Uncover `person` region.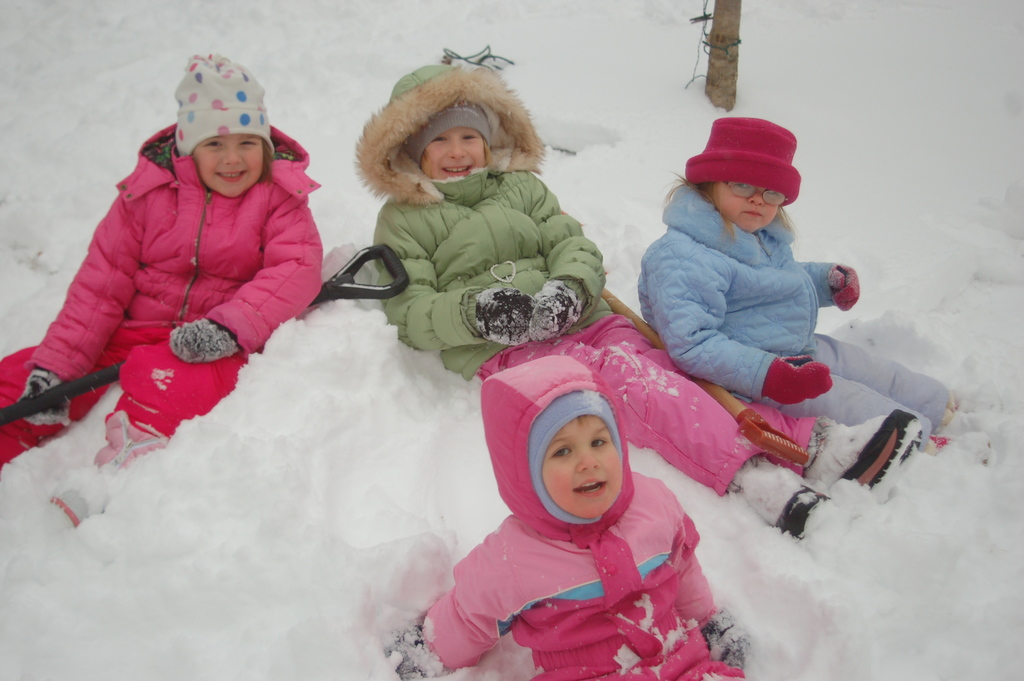
Uncovered: bbox=[635, 114, 955, 461].
